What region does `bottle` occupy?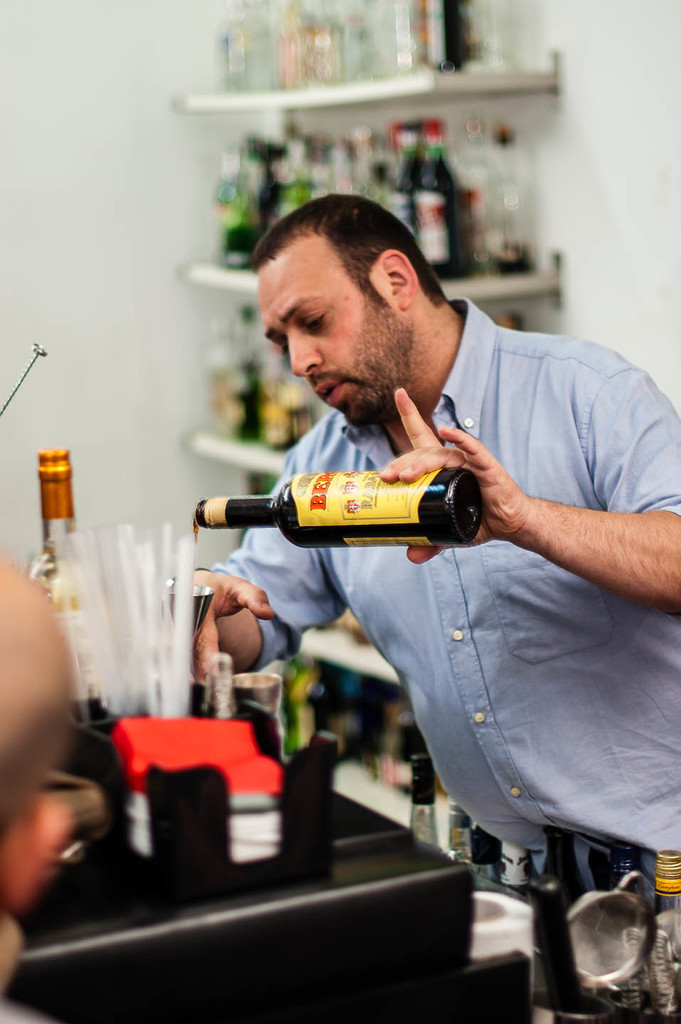
21/445/106/712.
